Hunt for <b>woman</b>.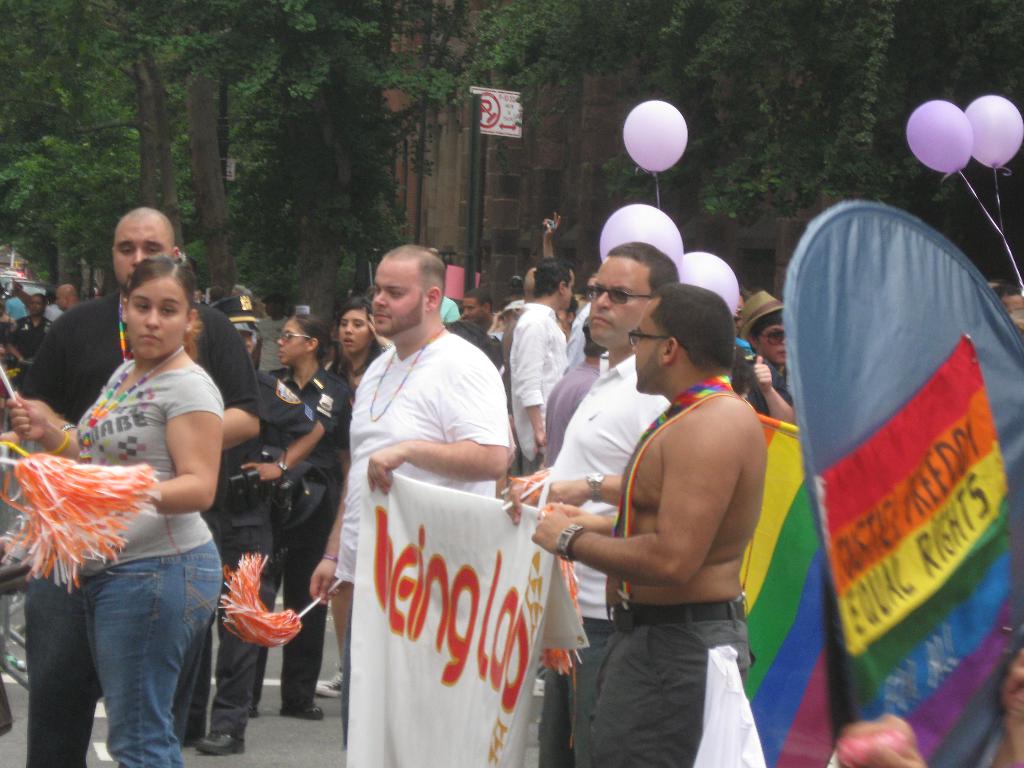
Hunted down at x1=317 y1=294 x2=392 y2=701.
